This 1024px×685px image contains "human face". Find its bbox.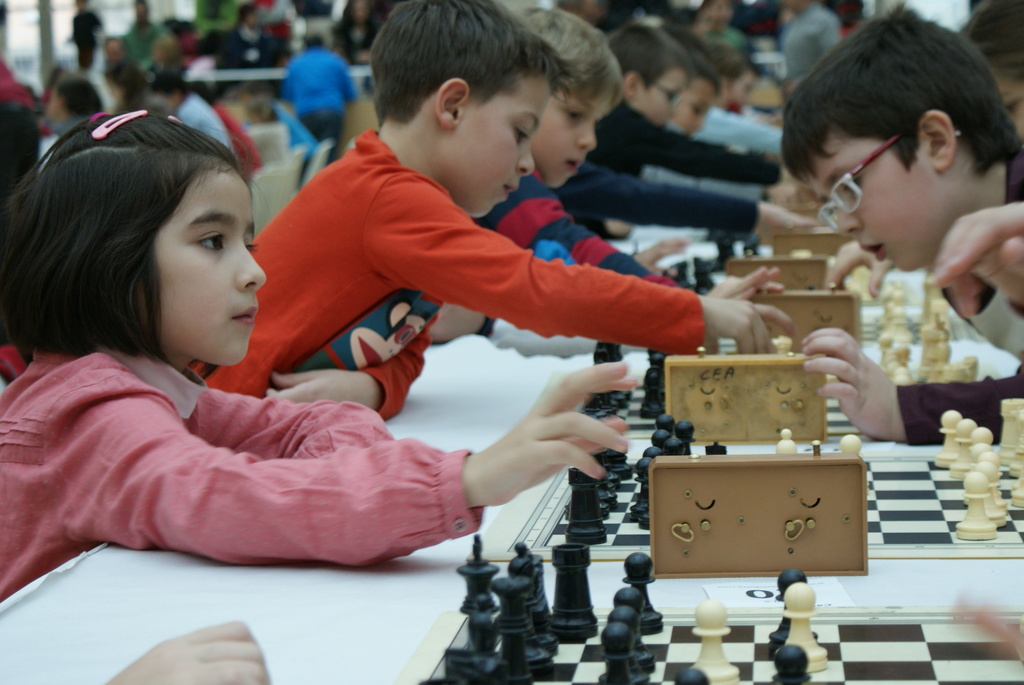
Rect(816, 131, 945, 274).
